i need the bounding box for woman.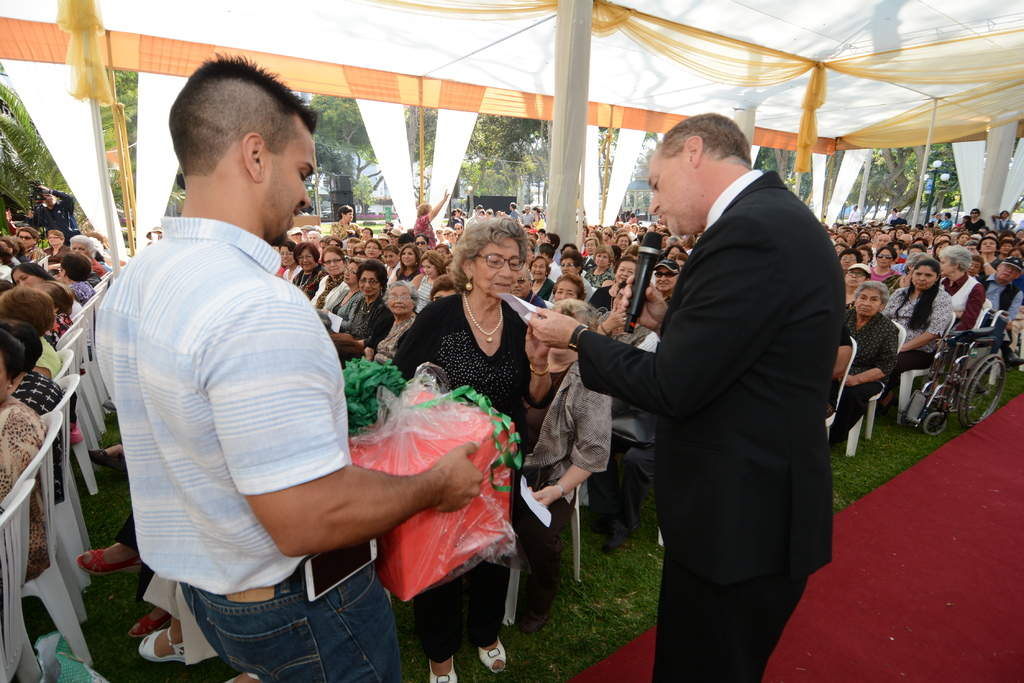
Here it is: 328:234:344:240.
